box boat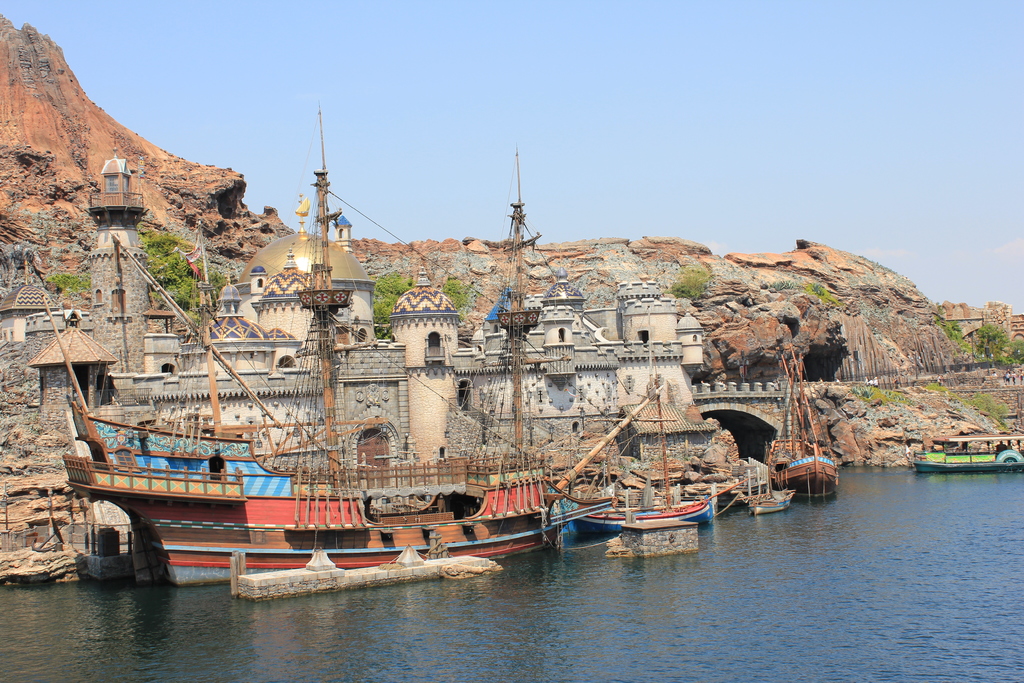
bbox(911, 431, 1023, 470)
